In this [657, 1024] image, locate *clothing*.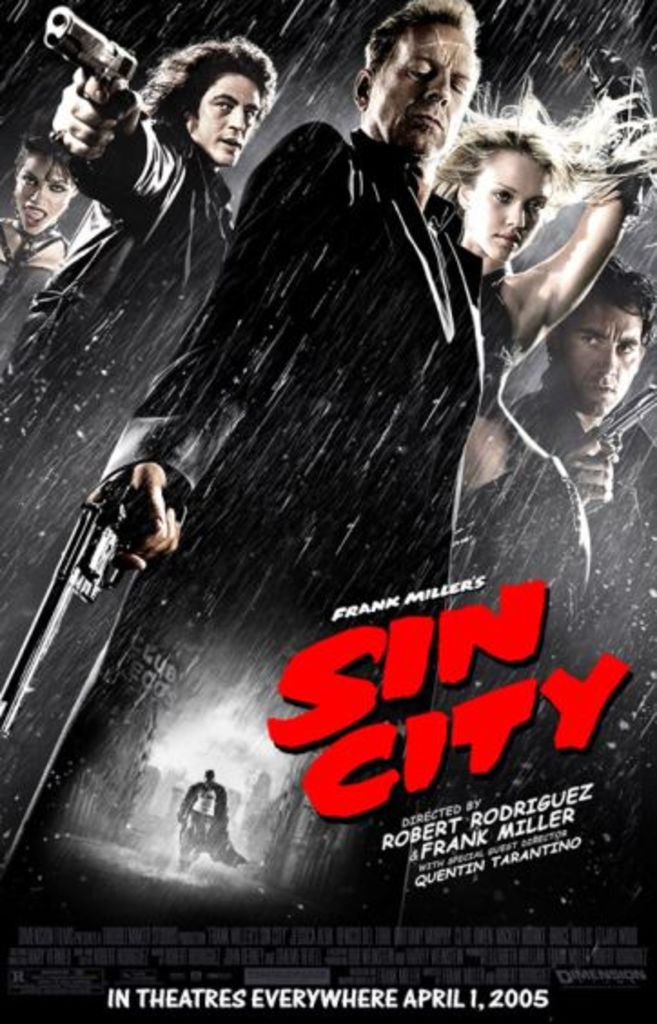
Bounding box: pyautogui.locateOnScreen(503, 379, 653, 594).
